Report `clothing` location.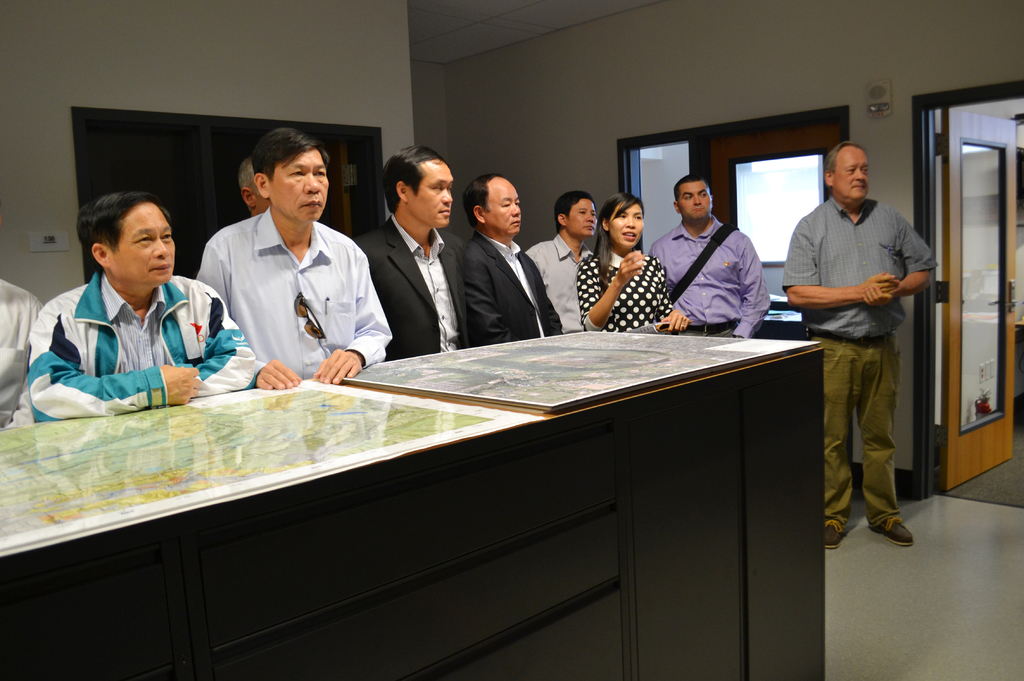
Report: 0/273/40/429.
